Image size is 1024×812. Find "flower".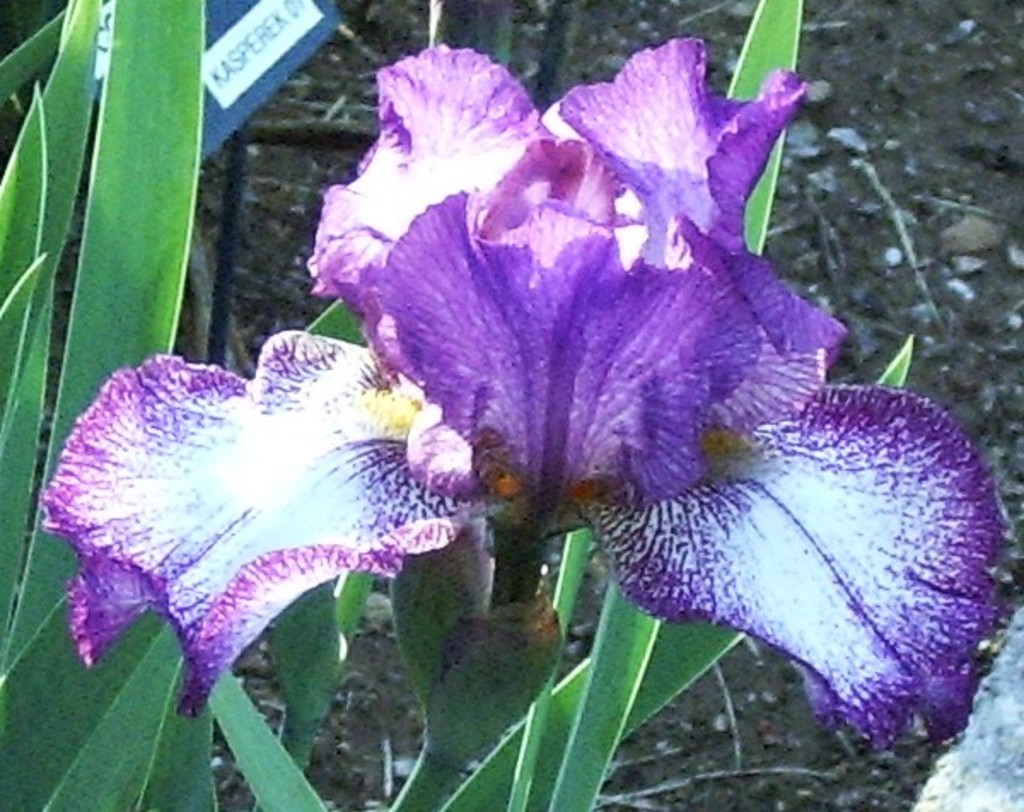
bbox=[34, 38, 1012, 754].
